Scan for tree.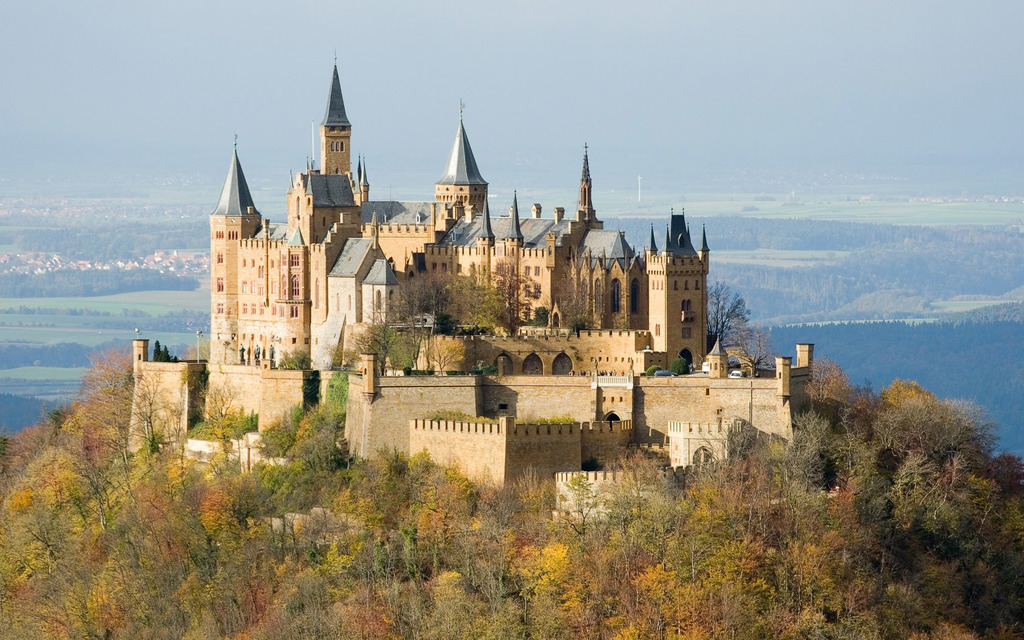
Scan result: crop(399, 548, 502, 639).
